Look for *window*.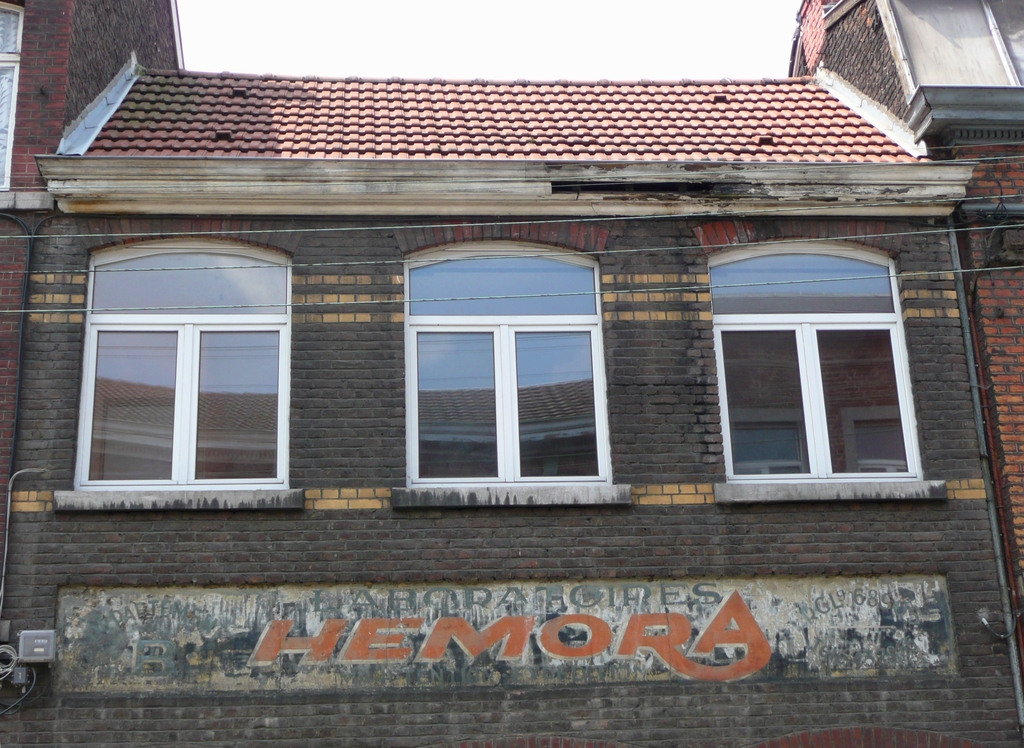
Found: 705, 243, 961, 532.
